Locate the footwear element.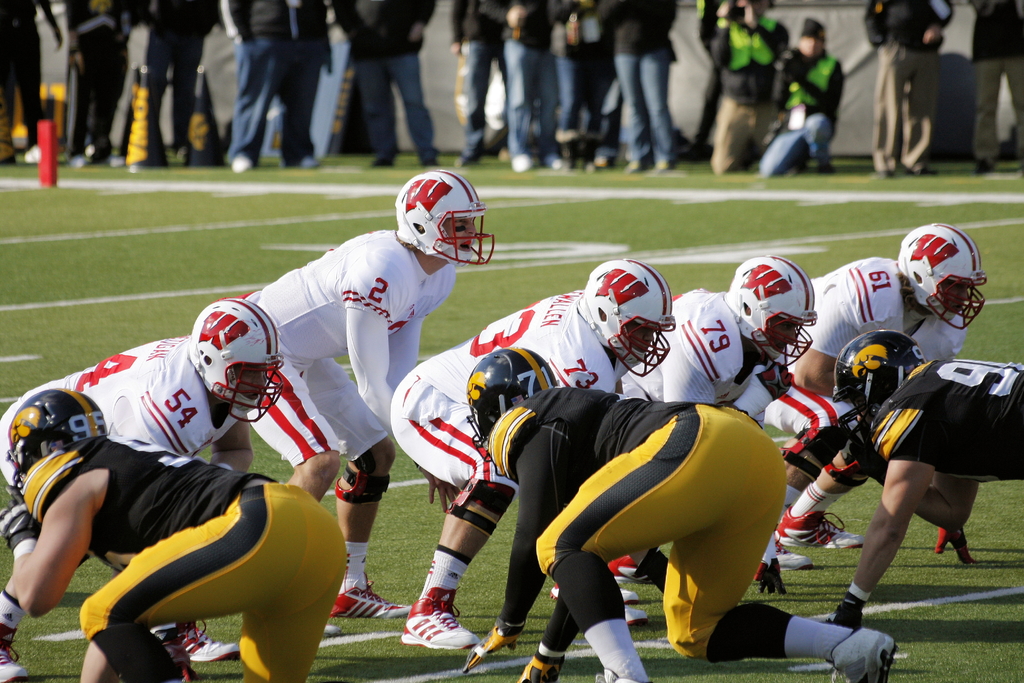
Element bbox: rect(0, 623, 26, 682).
